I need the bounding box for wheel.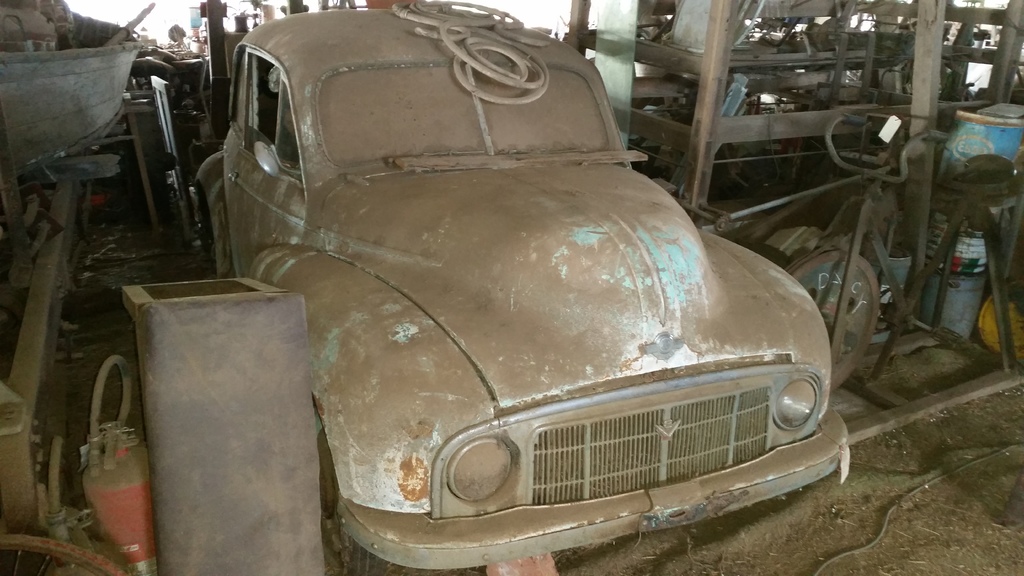
Here it is: 786:248:881:390.
